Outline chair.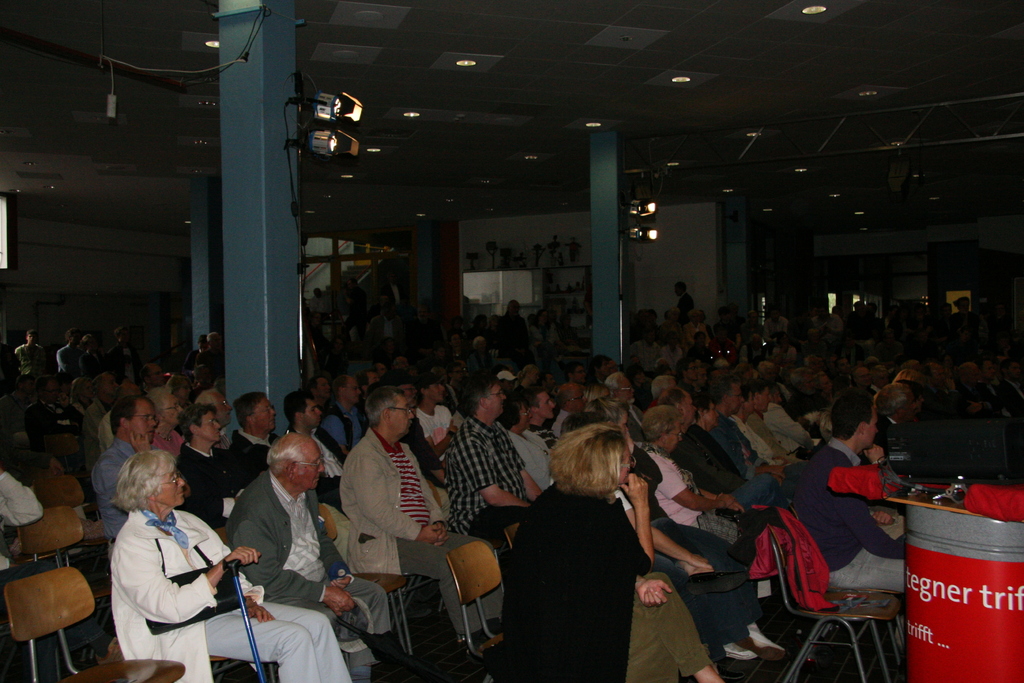
Outline: rect(447, 540, 520, 682).
